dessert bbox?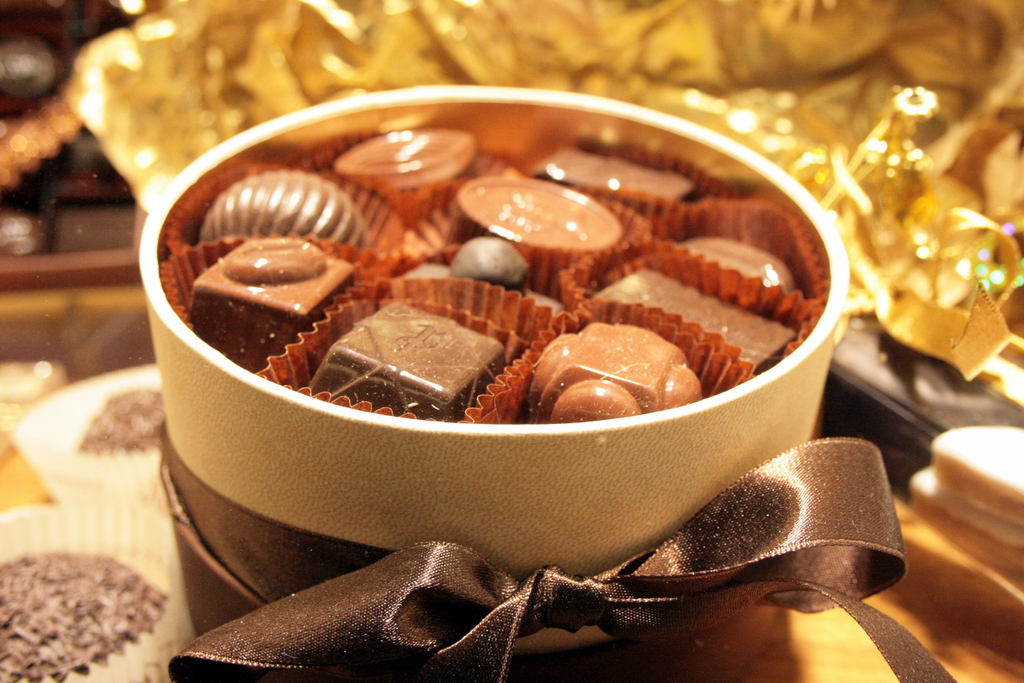
[x1=0, y1=542, x2=165, y2=682]
